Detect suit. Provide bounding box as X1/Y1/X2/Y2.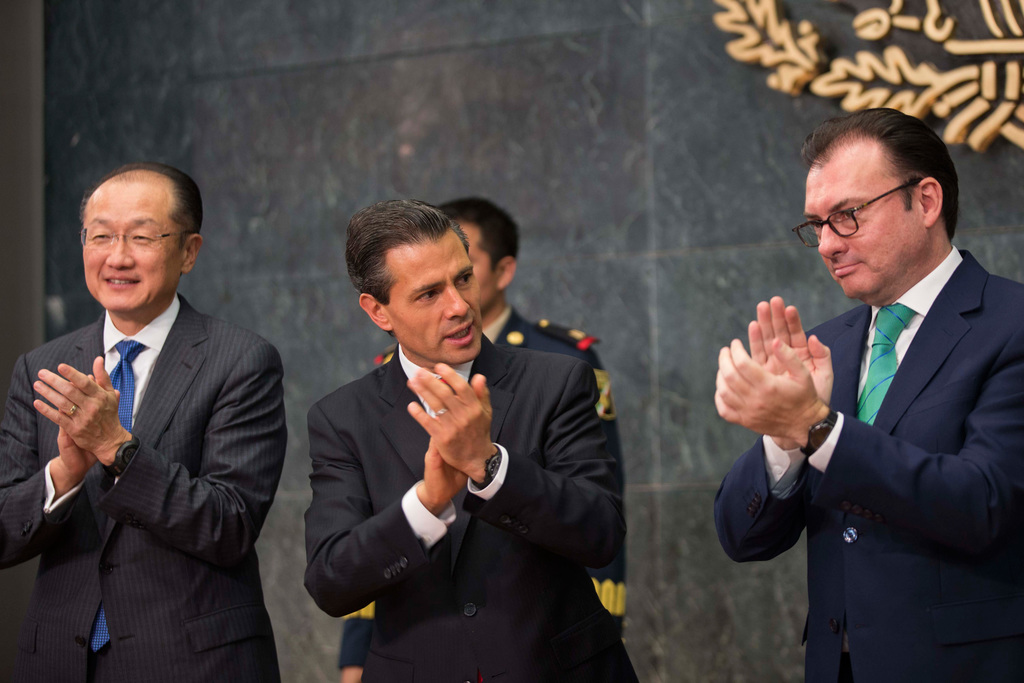
337/307/600/668.
